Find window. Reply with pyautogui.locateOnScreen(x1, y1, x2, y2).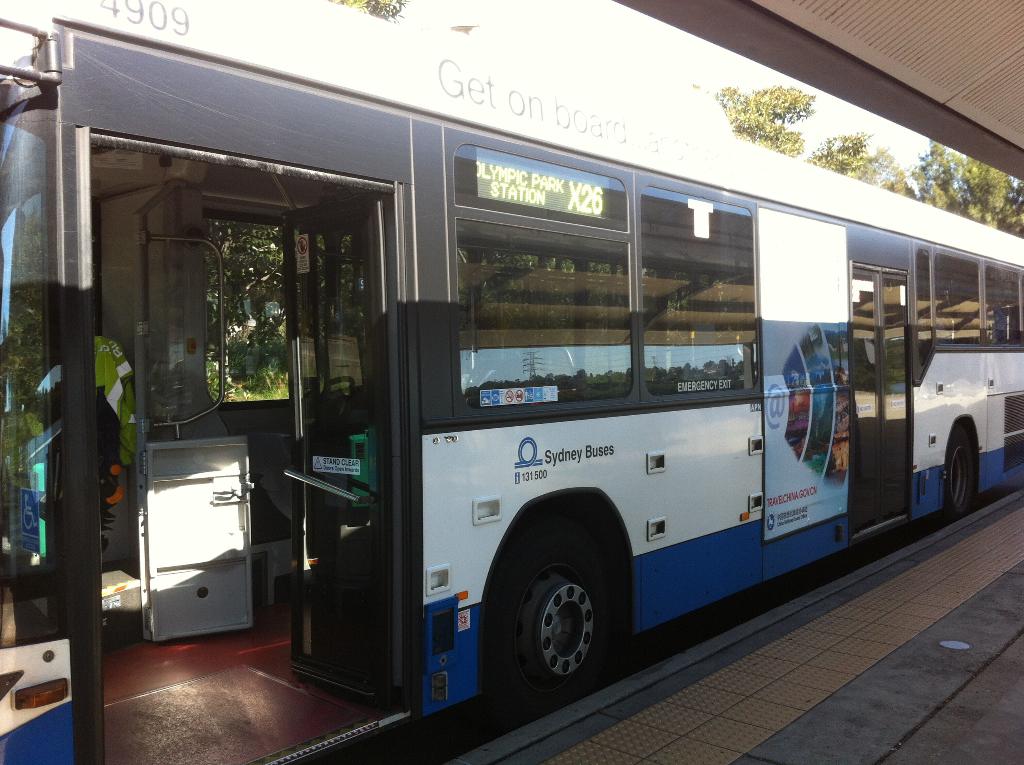
pyautogui.locateOnScreen(936, 255, 984, 344).
